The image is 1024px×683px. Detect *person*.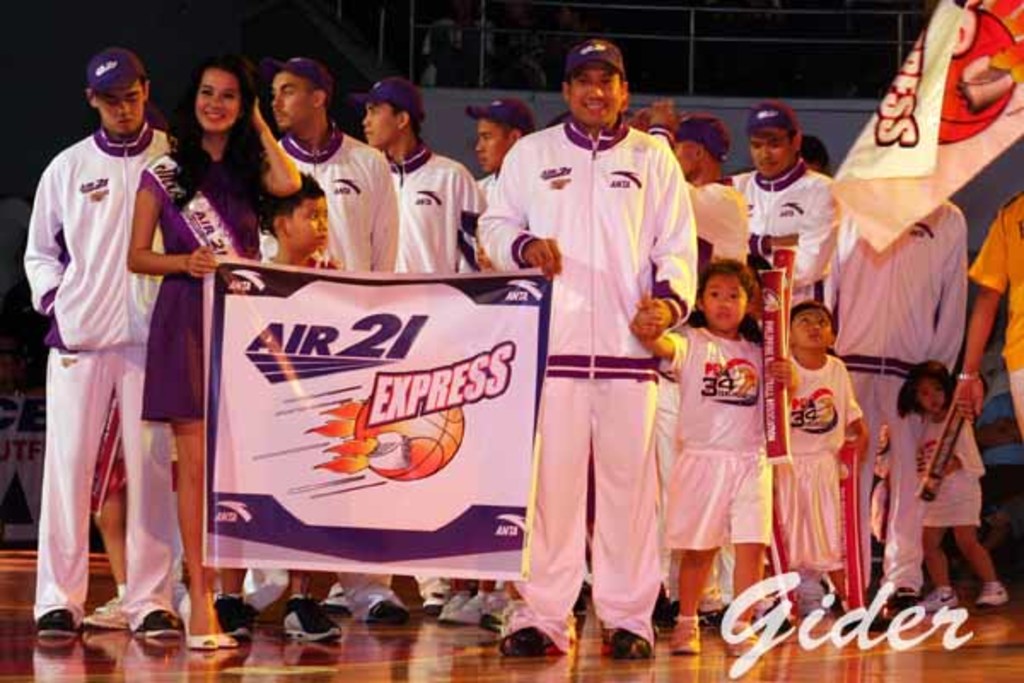
Detection: select_region(867, 350, 1017, 611).
